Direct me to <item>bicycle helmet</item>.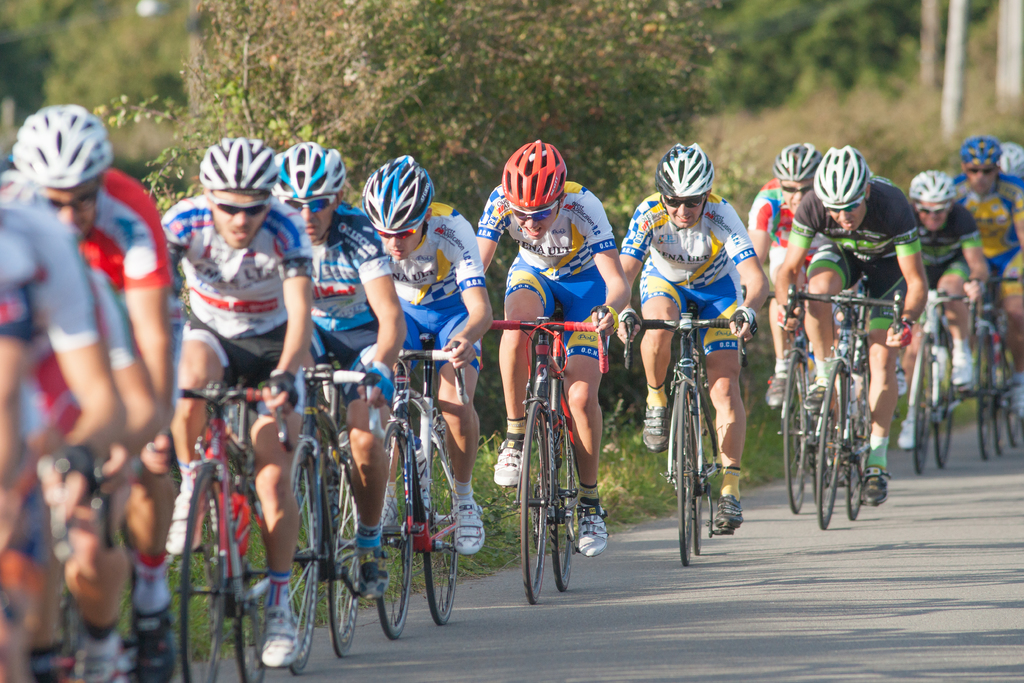
Direction: select_region(275, 139, 346, 197).
